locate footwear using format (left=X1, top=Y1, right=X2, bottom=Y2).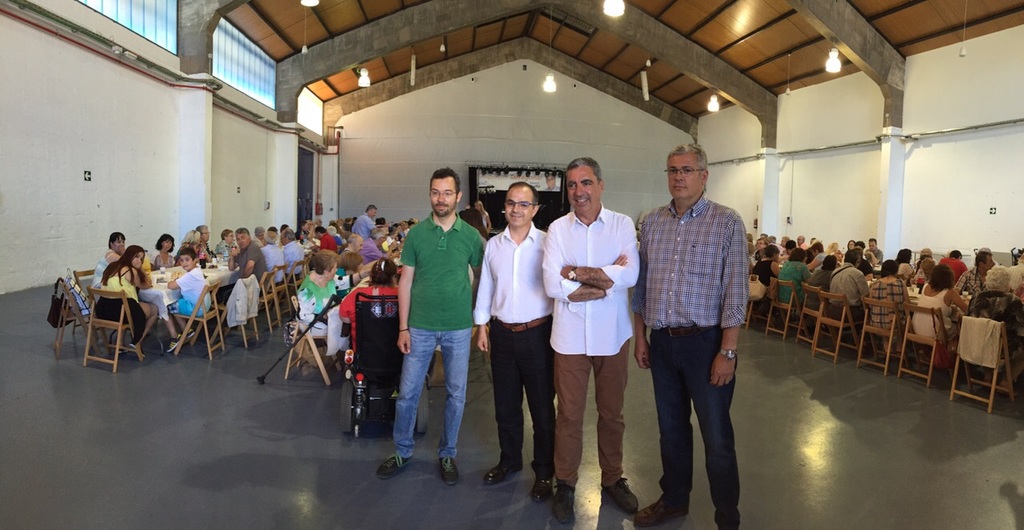
(left=634, top=493, right=694, bottom=529).
